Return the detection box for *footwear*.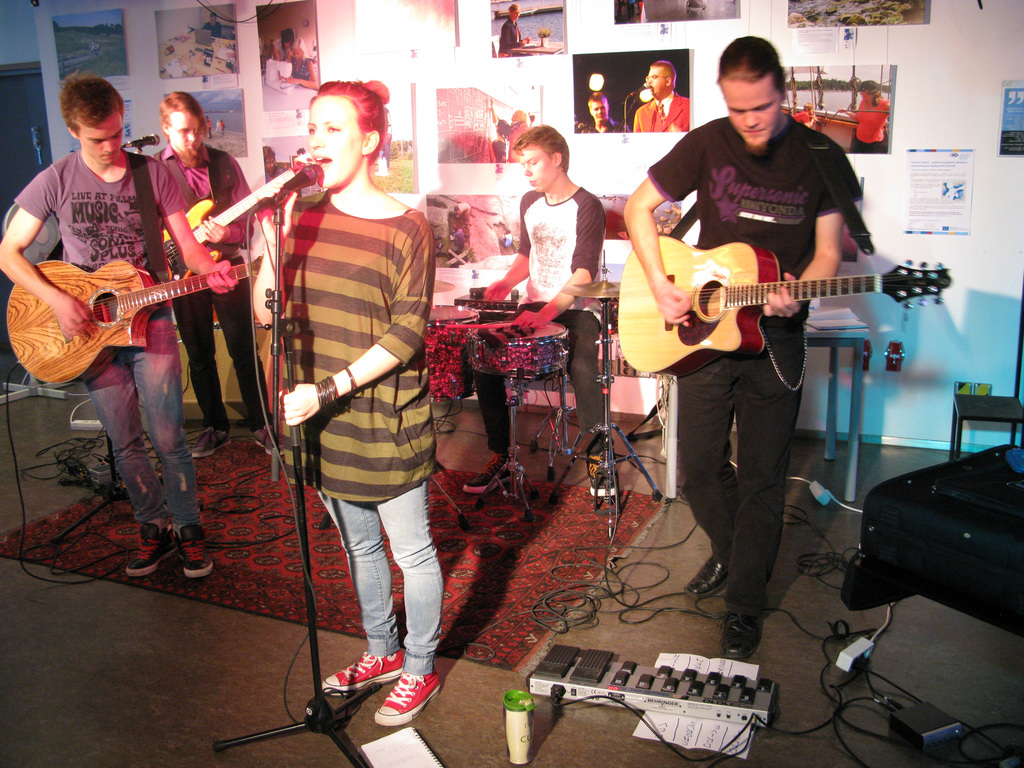
196:426:231:455.
